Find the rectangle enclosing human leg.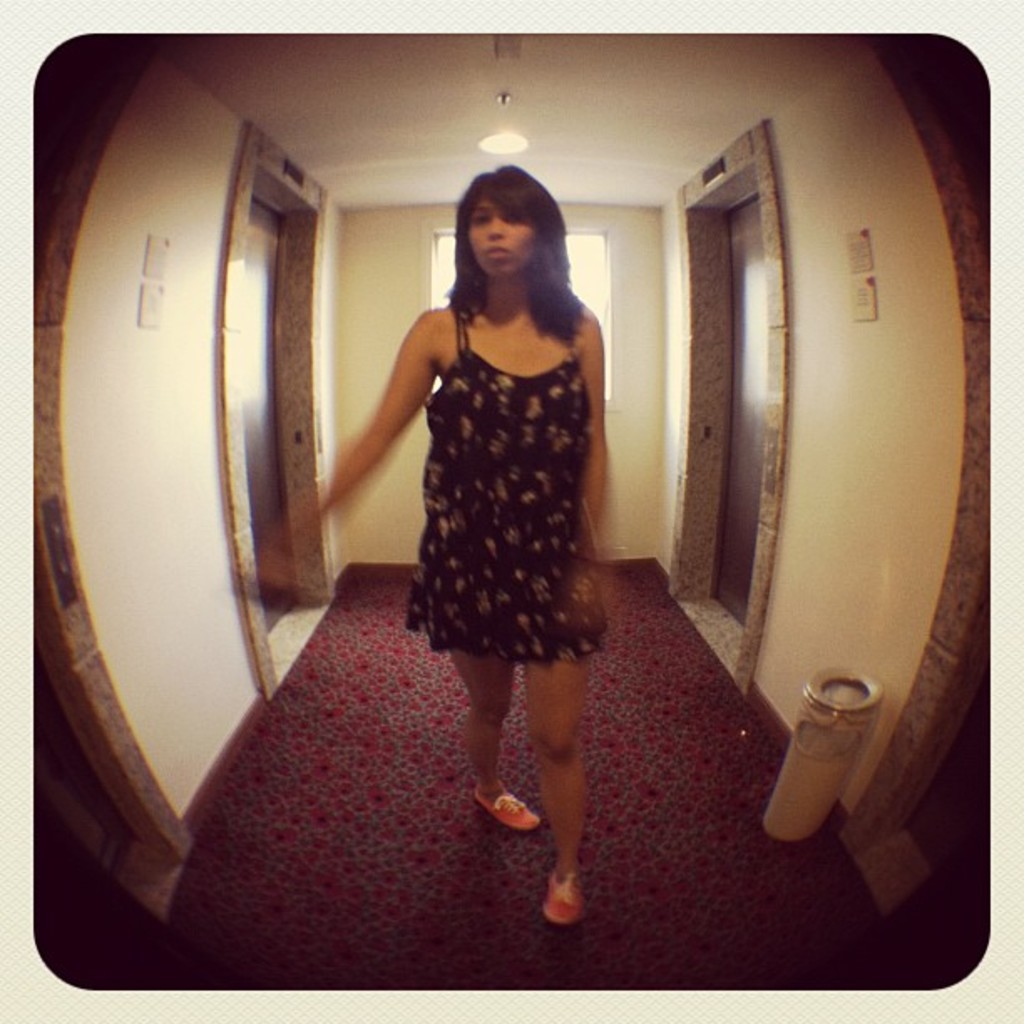
bbox(455, 637, 532, 833).
